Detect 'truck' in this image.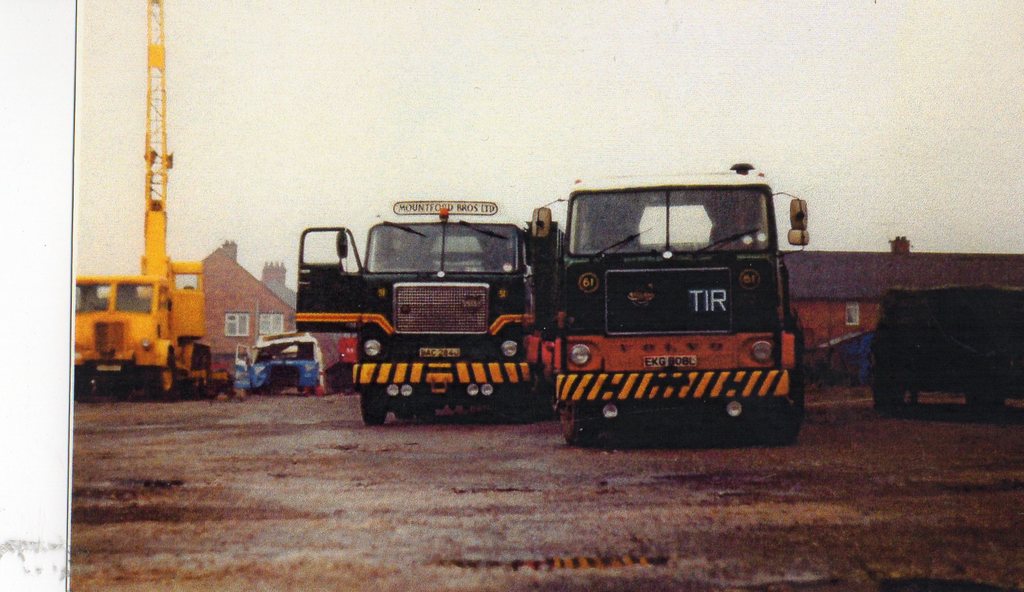
Detection: [x1=866, y1=281, x2=1023, y2=415].
